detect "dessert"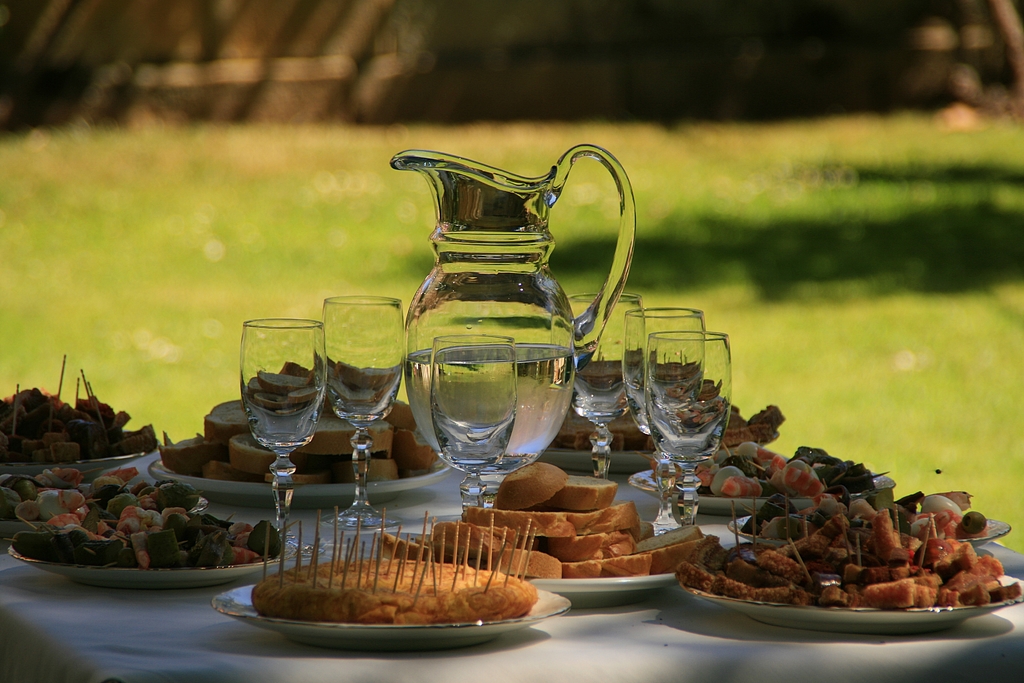
<box>918,536,968,573</box>
